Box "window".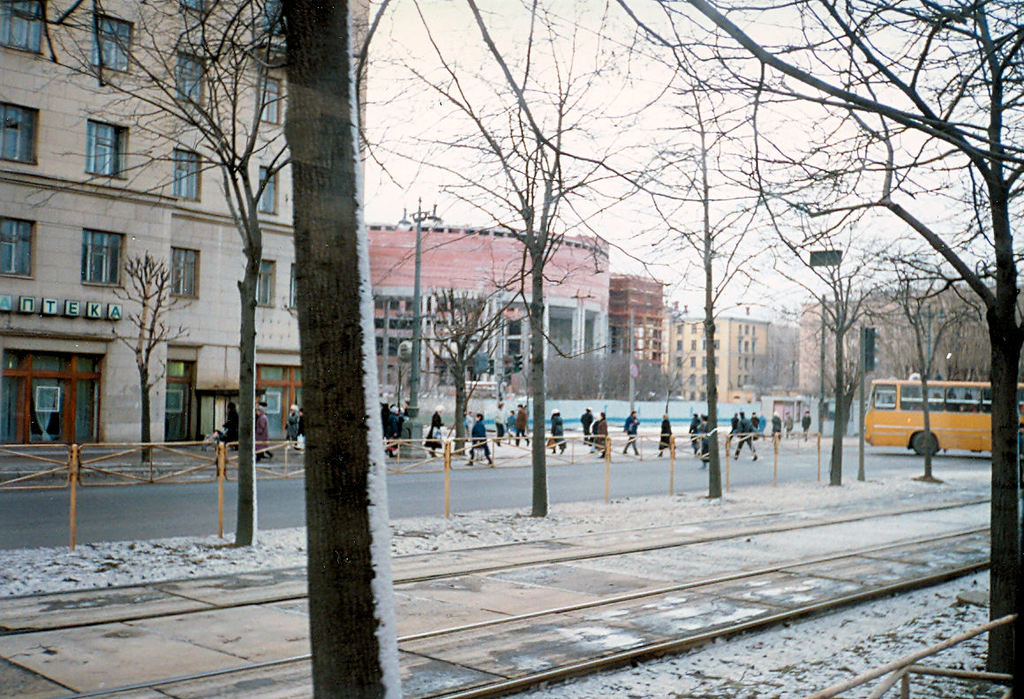
bbox=[169, 147, 206, 192].
